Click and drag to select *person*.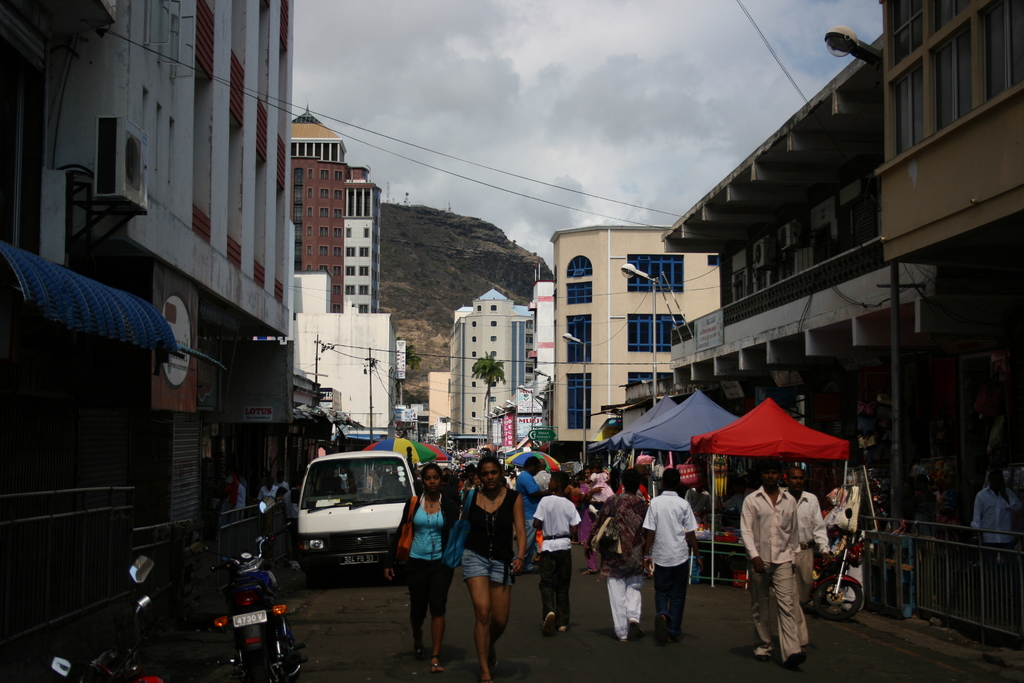
Selection: box=[641, 466, 703, 641].
